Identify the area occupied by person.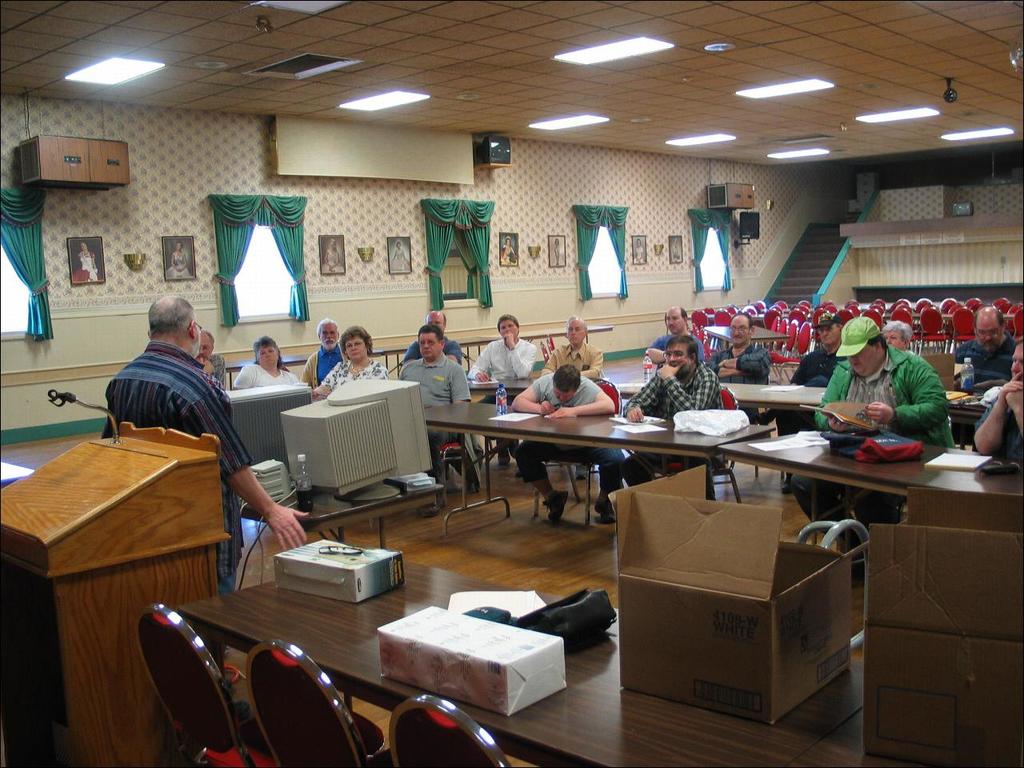
Area: 398/330/478/512.
